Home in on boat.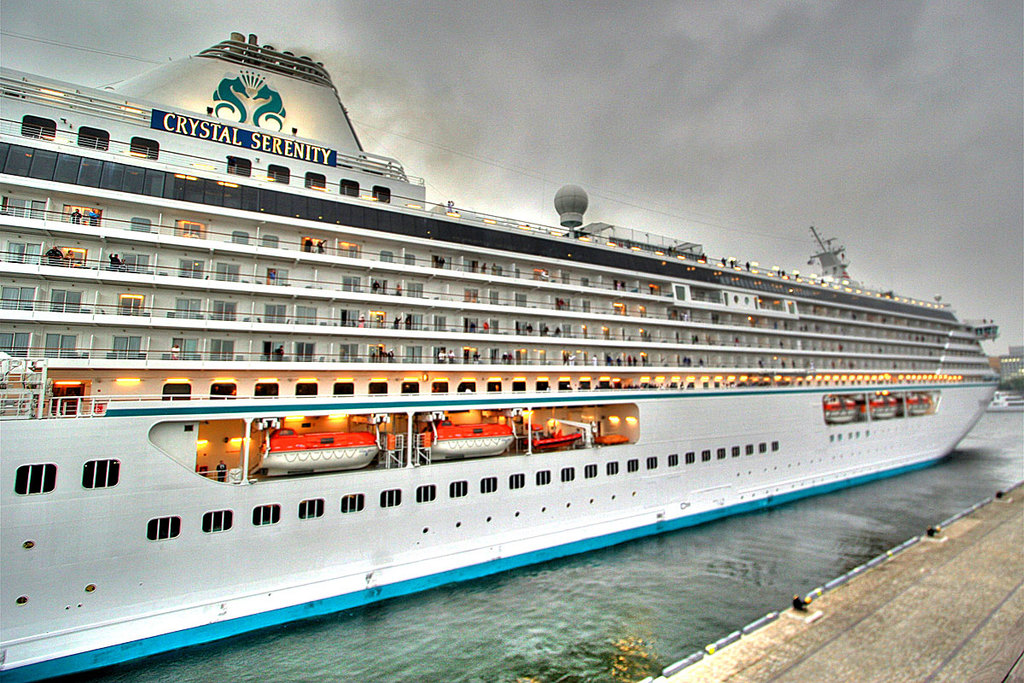
Homed in at [986,386,1023,417].
